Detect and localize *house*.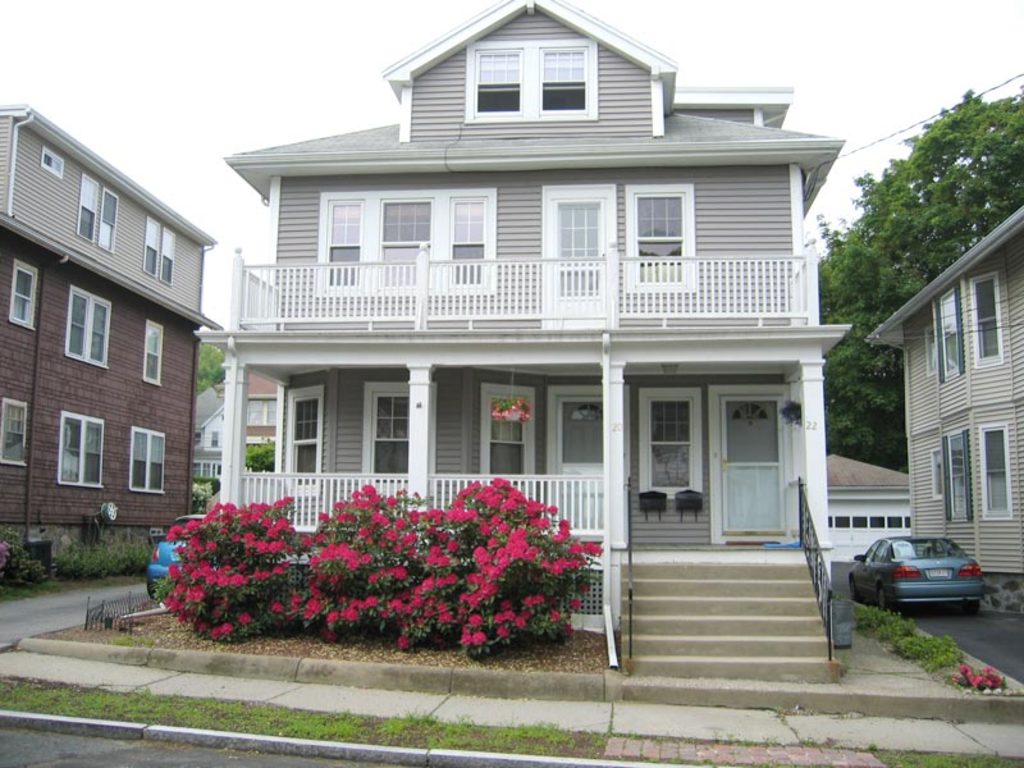
Localized at select_region(817, 440, 915, 566).
